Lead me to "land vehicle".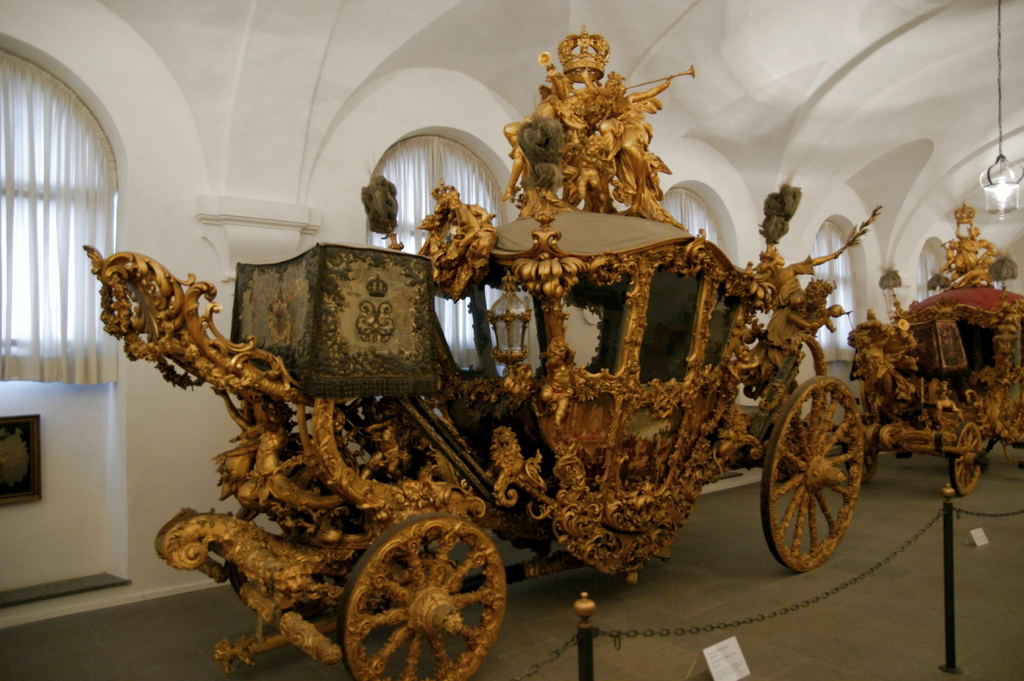
Lead to [left=847, top=284, right=1023, bottom=493].
